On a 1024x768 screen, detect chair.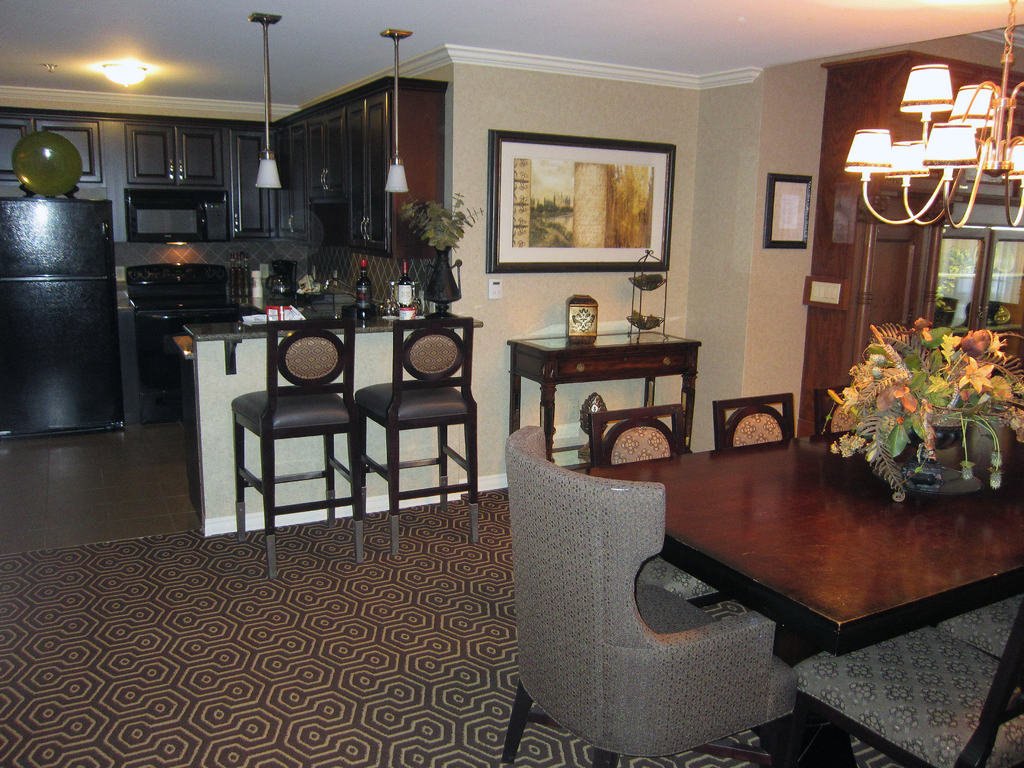
crop(499, 426, 804, 767).
